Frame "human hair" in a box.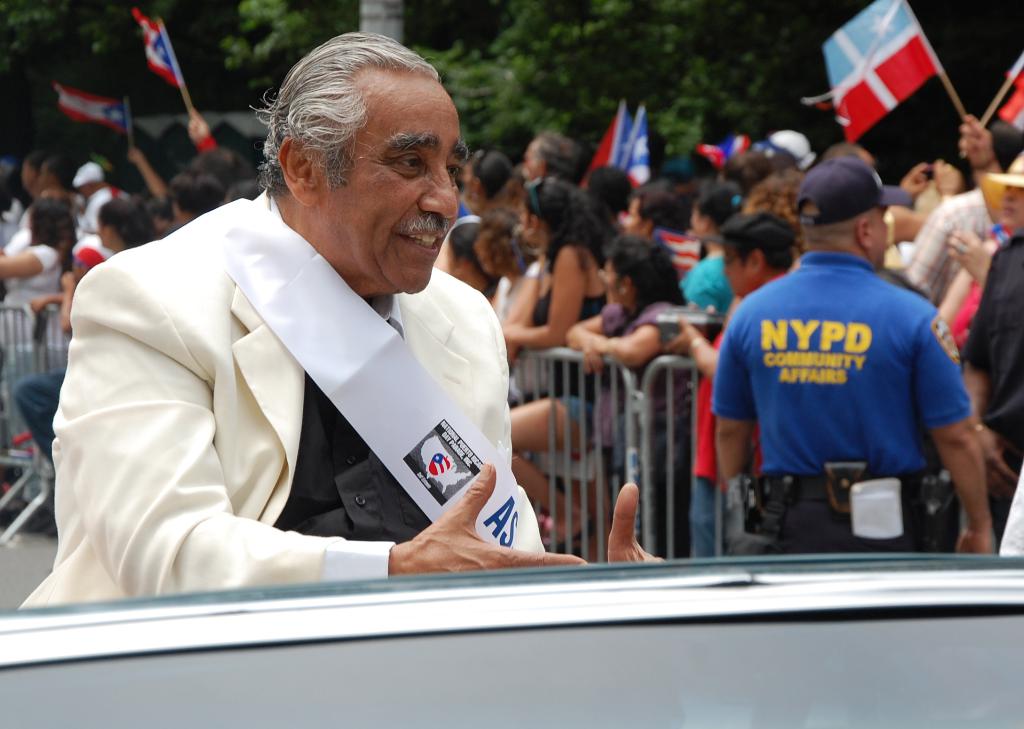
<region>477, 150, 517, 201</region>.
